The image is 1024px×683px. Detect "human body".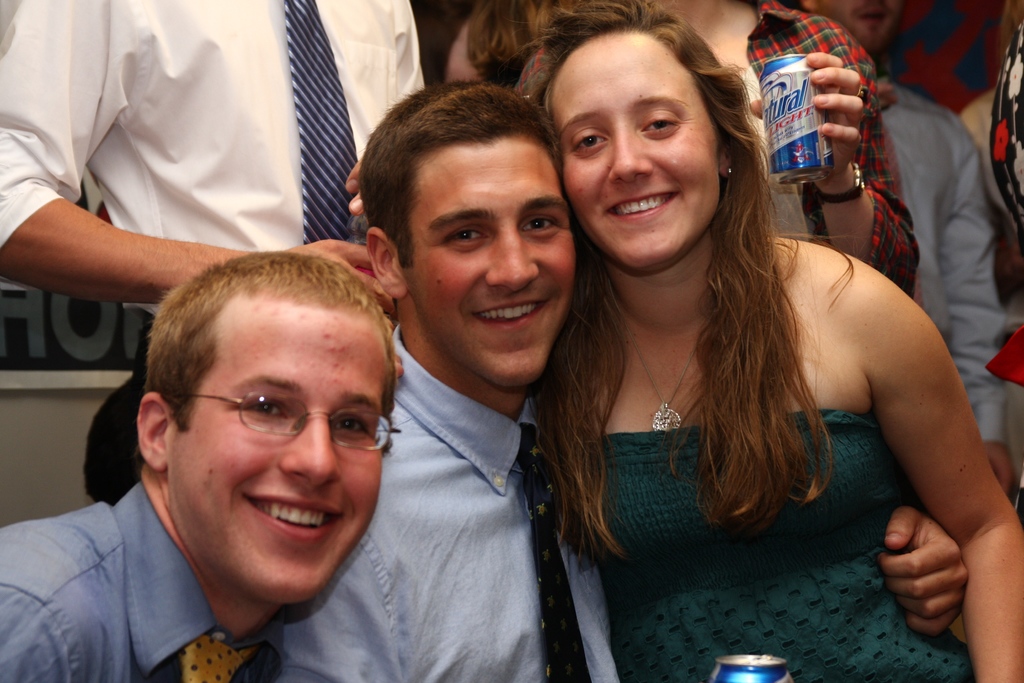
Detection: <region>531, 0, 1023, 682</region>.
